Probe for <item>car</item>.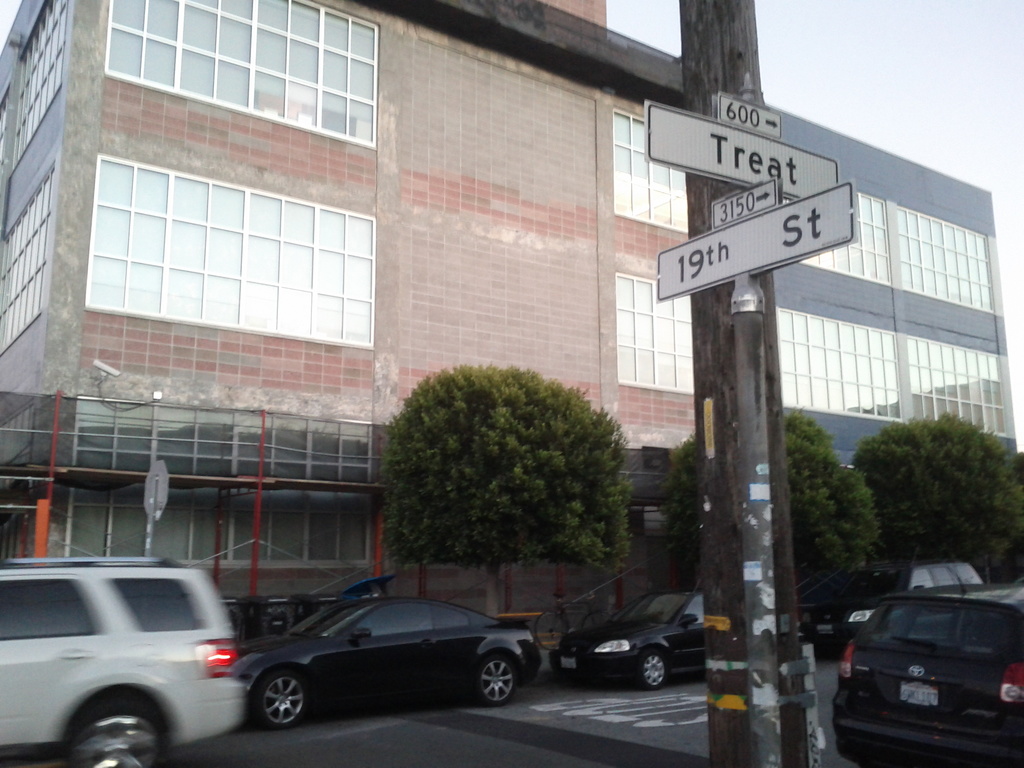
Probe result: detection(805, 559, 995, 648).
